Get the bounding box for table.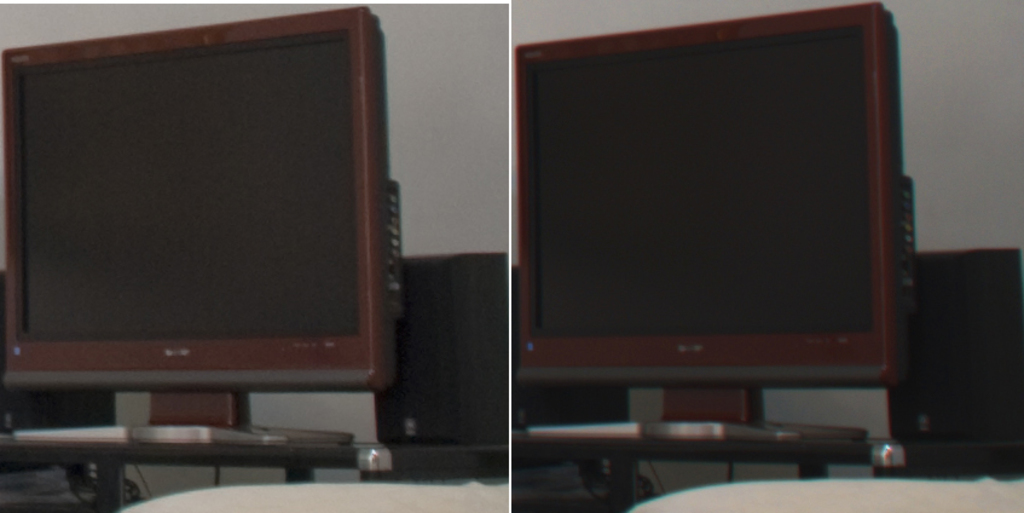
Rect(0, 431, 510, 512).
